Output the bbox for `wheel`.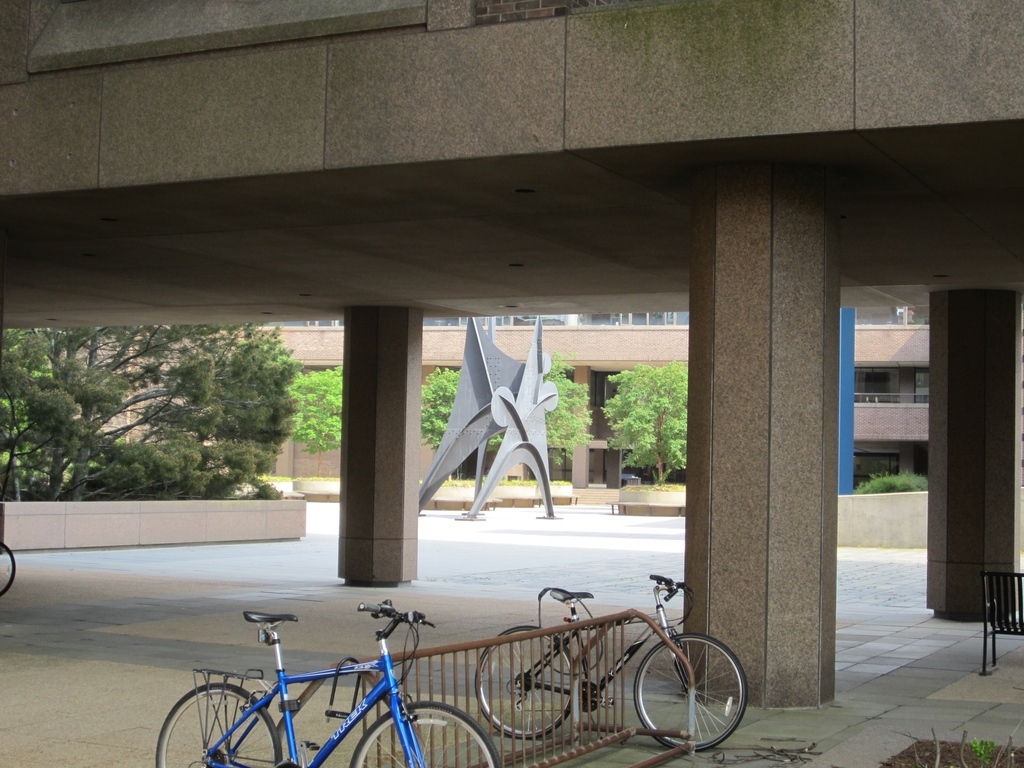
[0, 540, 17, 598].
